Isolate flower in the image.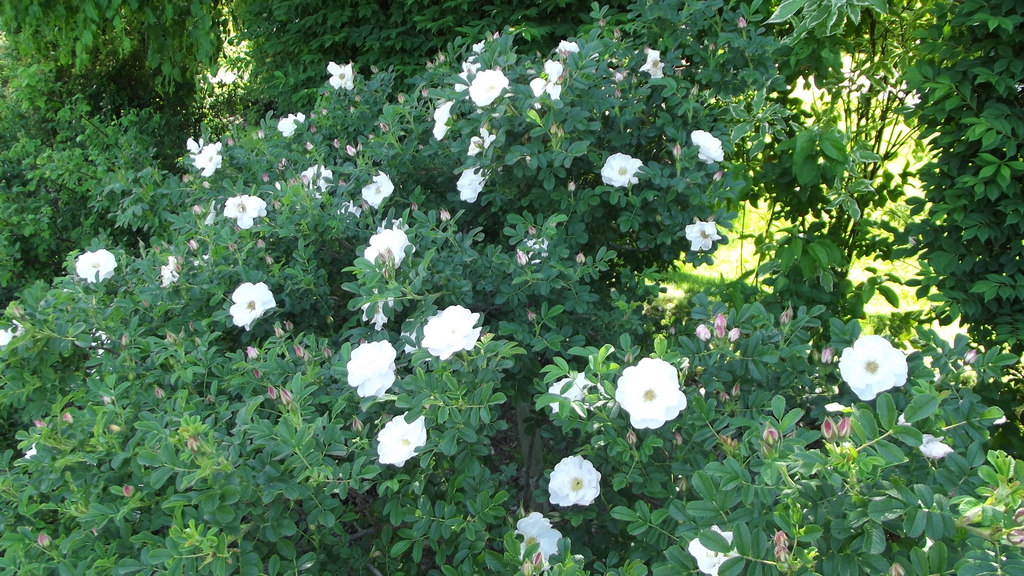
Isolated region: <bbox>773, 544, 798, 566</bbox>.
